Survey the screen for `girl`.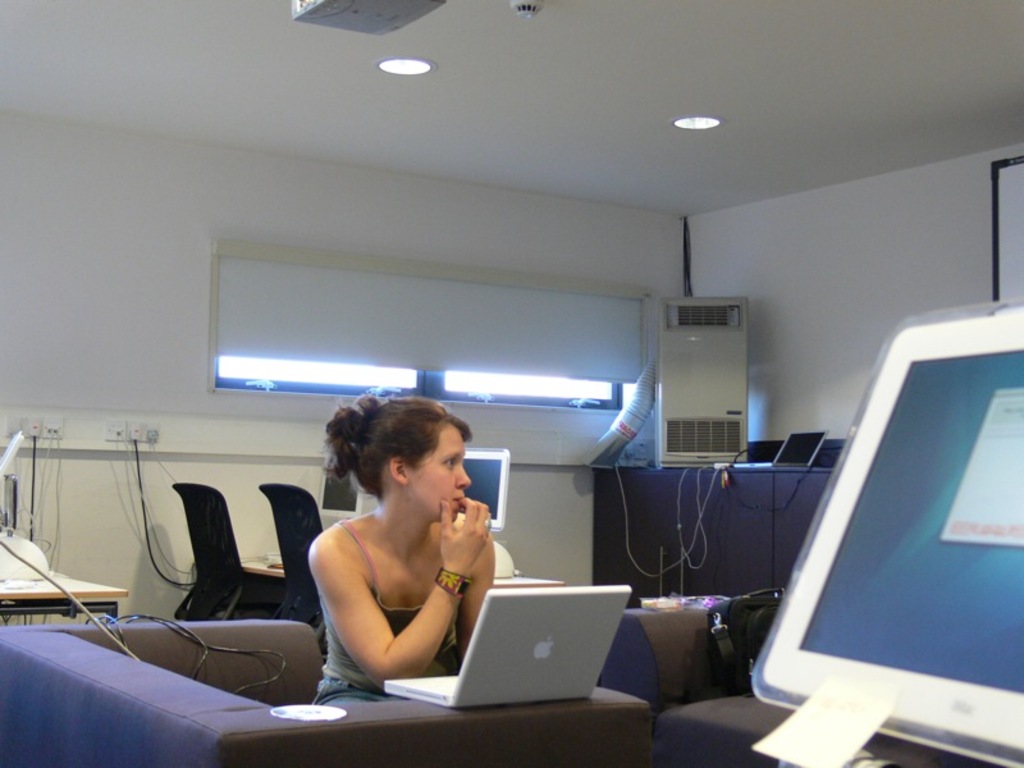
Survey found: 297 390 506 707.
